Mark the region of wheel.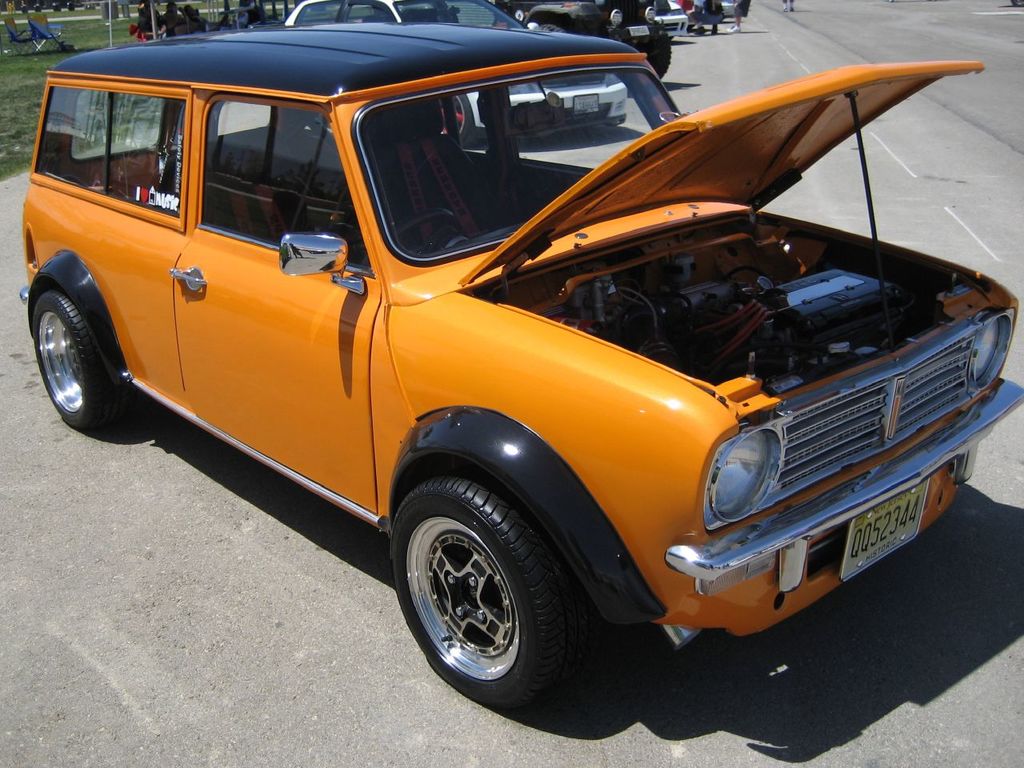
Region: bbox(637, 39, 670, 75).
